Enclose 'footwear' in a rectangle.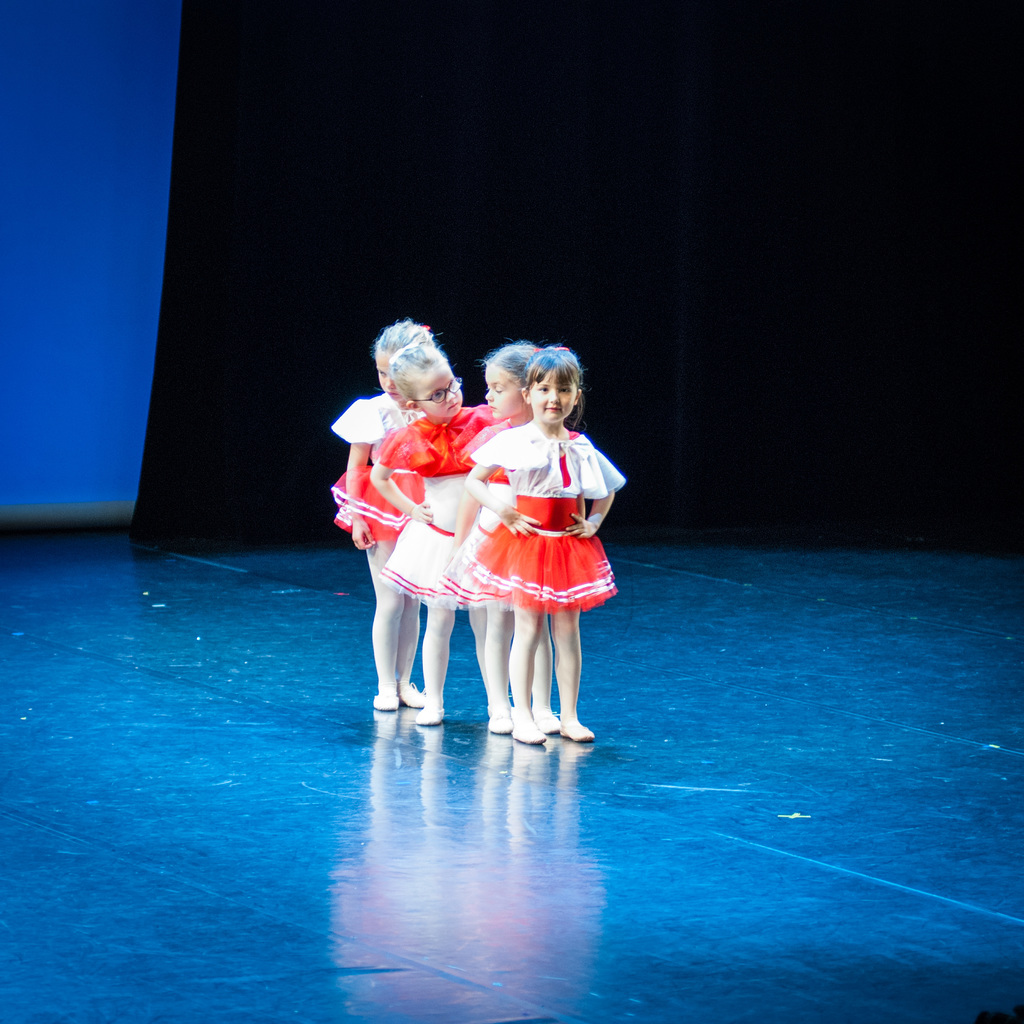
[x1=371, y1=688, x2=396, y2=714].
